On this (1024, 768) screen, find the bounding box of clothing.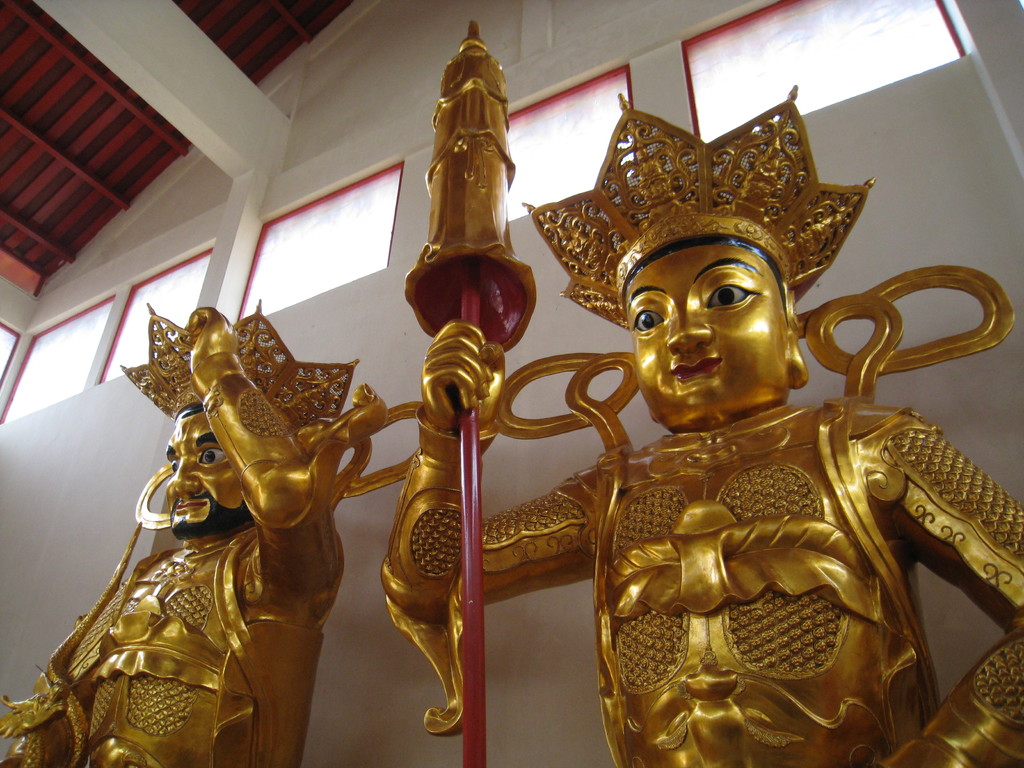
Bounding box: [x1=379, y1=401, x2=1023, y2=767].
